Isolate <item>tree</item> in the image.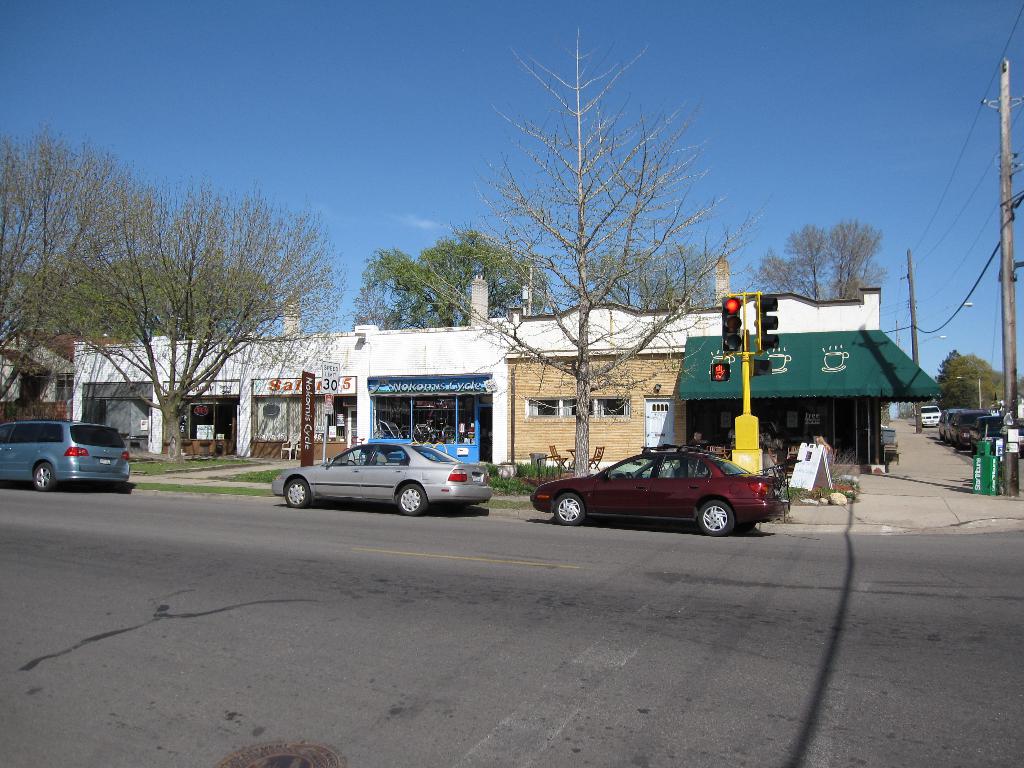
Isolated region: 0,125,175,426.
